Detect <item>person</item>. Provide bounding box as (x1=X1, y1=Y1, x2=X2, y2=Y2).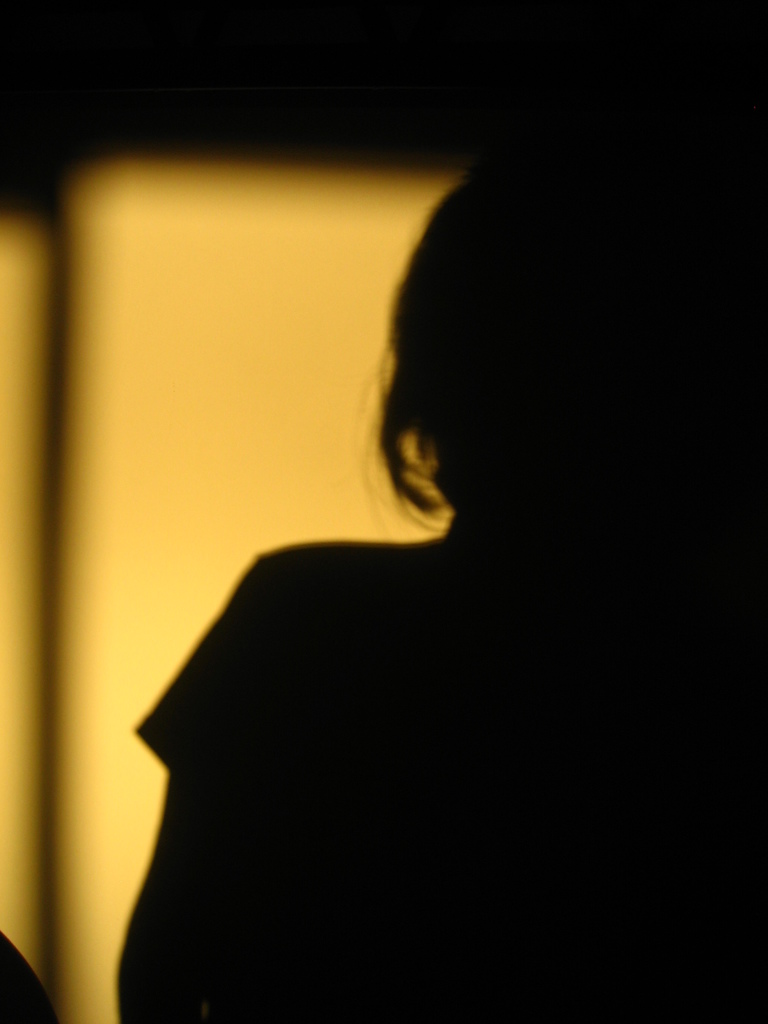
(x1=111, y1=171, x2=767, y2=1023).
